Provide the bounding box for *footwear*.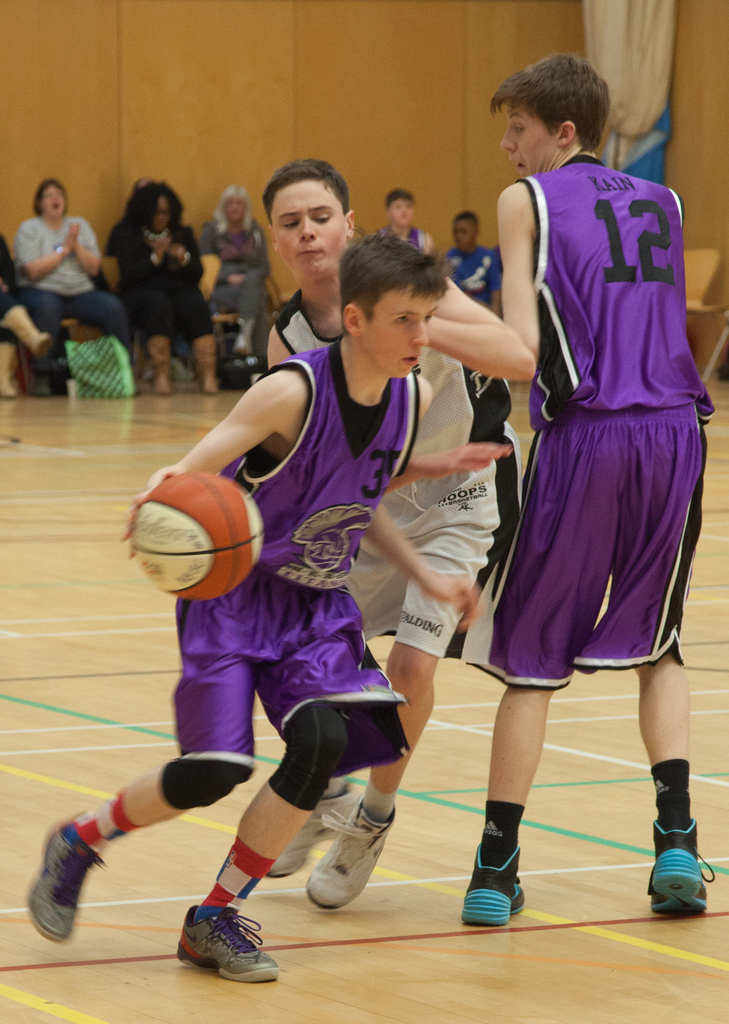
<box>461,842,525,928</box>.
